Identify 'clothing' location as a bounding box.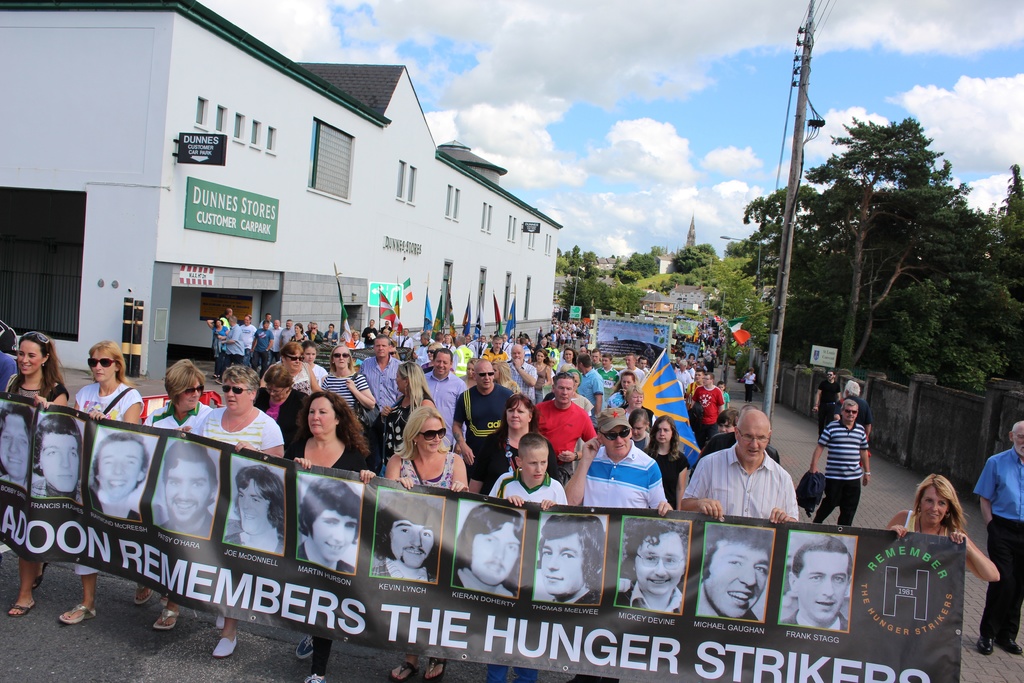
select_region(427, 370, 470, 444).
